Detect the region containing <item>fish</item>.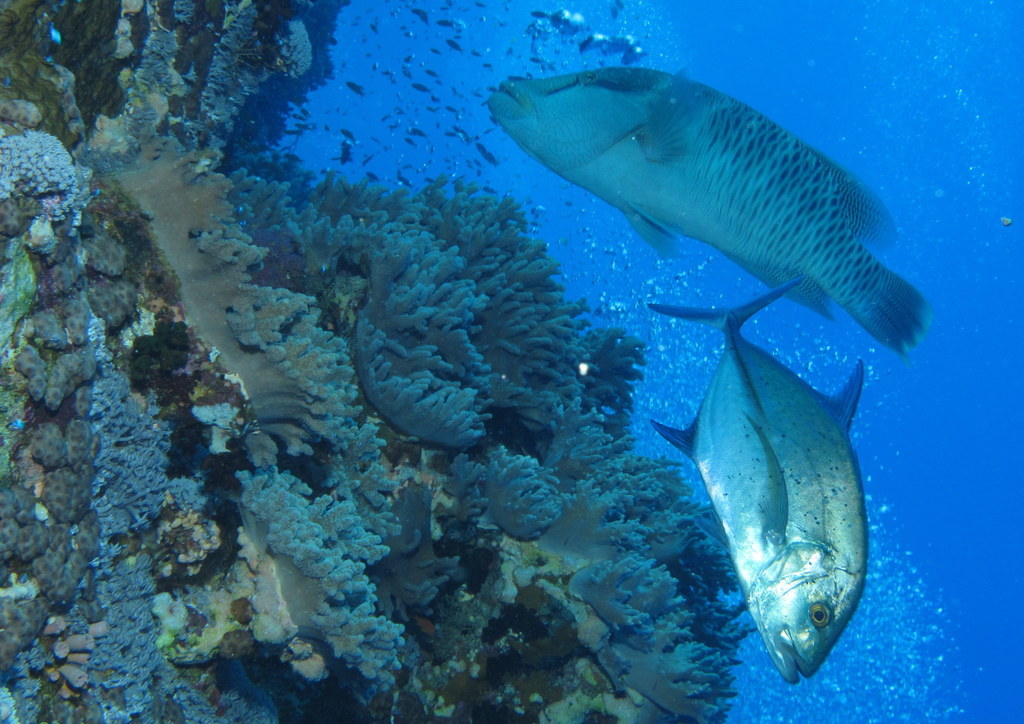
<region>490, 40, 932, 381</region>.
